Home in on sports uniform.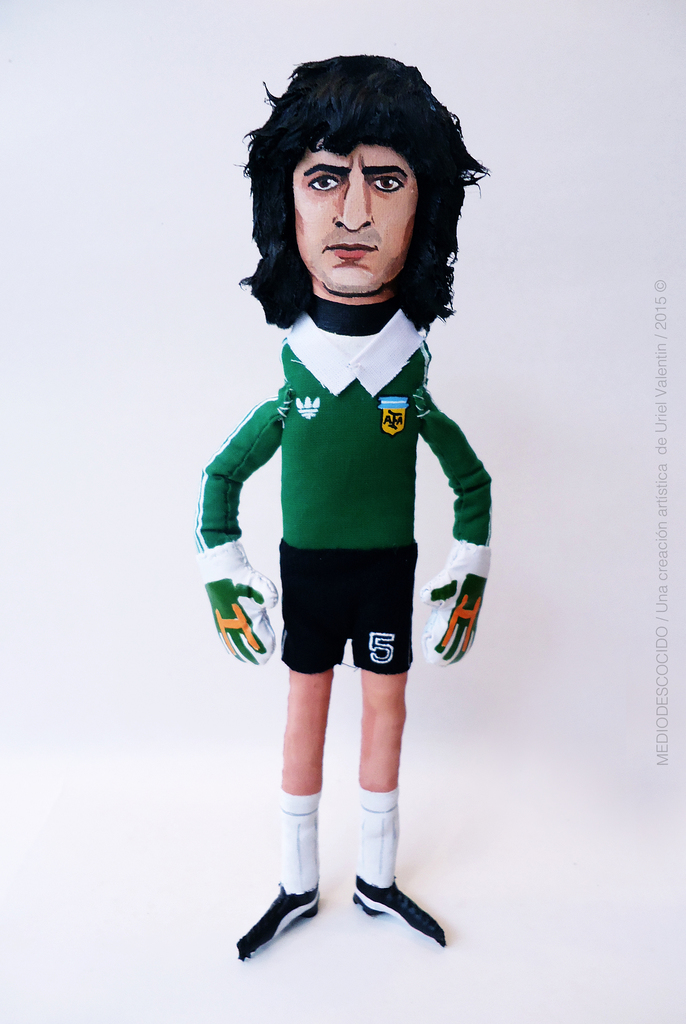
Homed in at {"left": 181, "top": 95, "right": 517, "bottom": 803}.
